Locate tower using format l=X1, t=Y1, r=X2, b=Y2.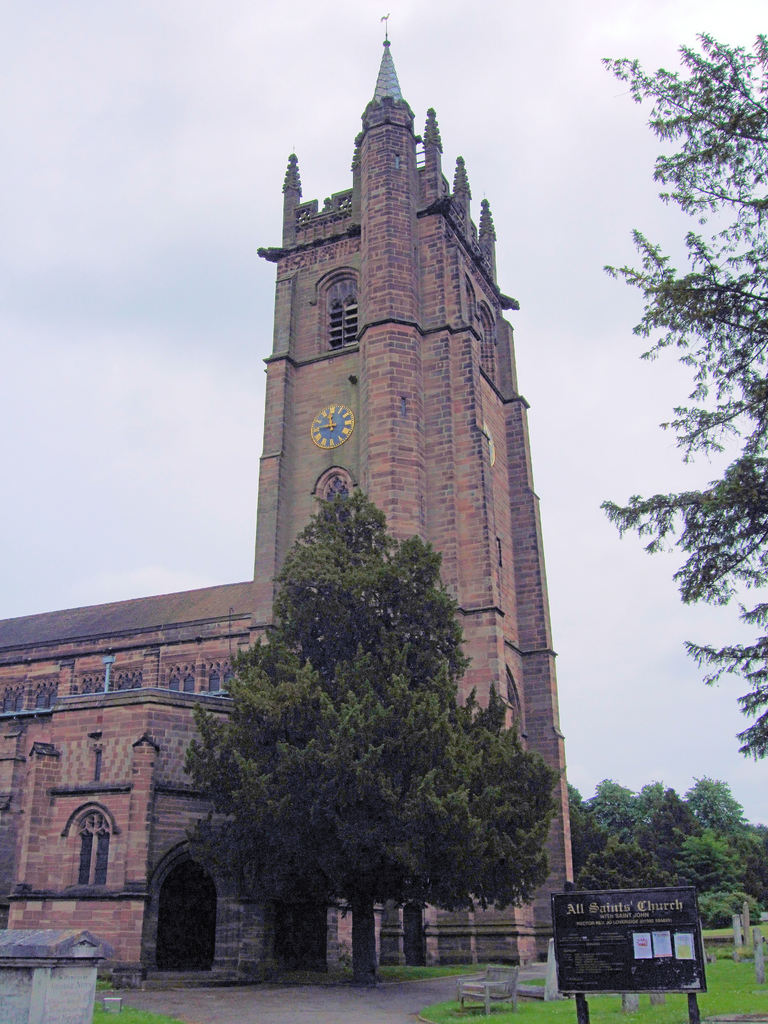
l=204, t=51, r=595, b=986.
